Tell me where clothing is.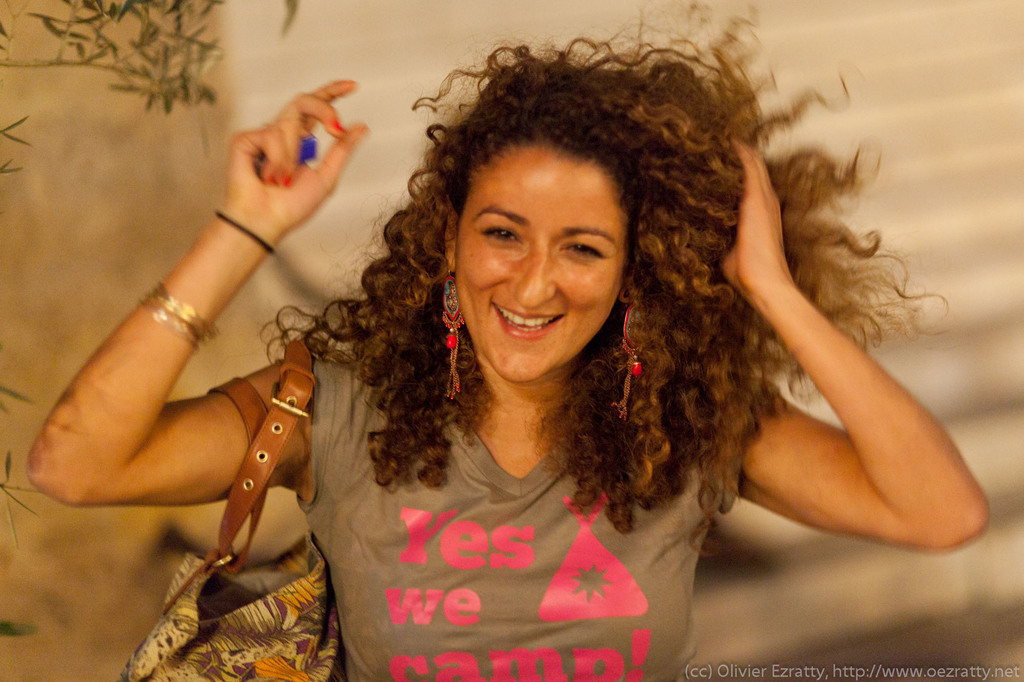
clothing is at box(300, 412, 729, 665).
